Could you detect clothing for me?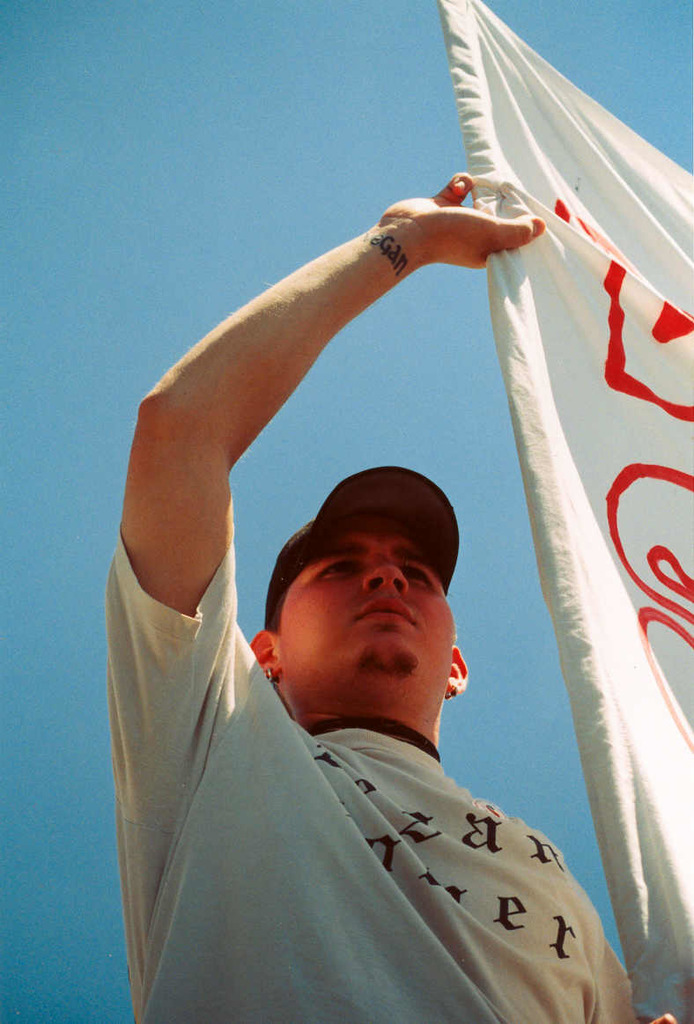
Detection result: 132,497,689,1023.
